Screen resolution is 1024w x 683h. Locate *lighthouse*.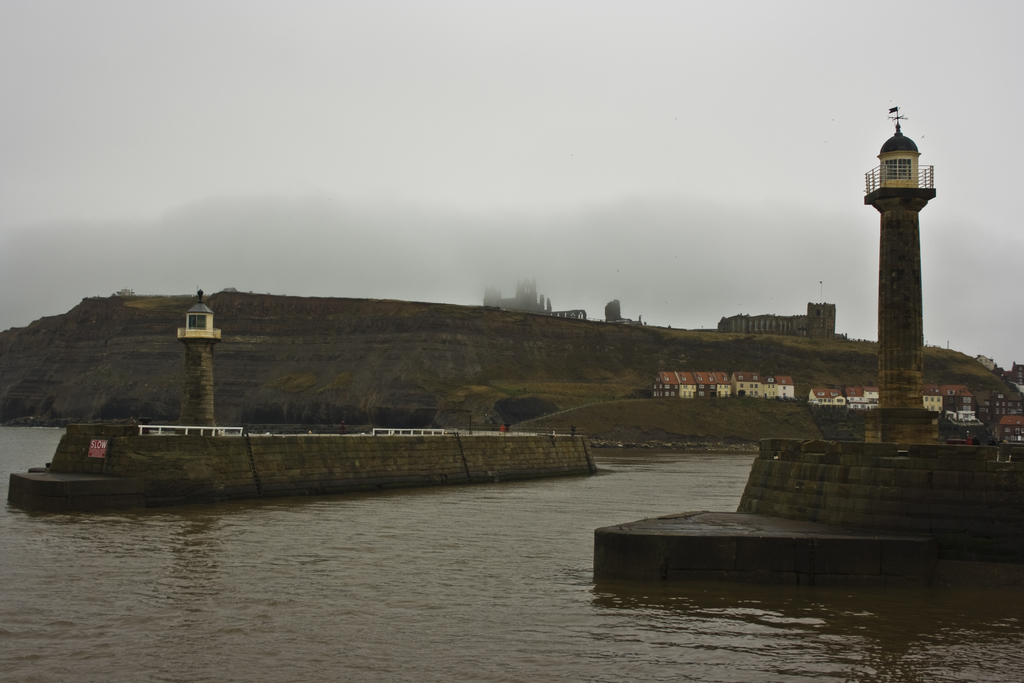
(860, 104, 934, 401).
